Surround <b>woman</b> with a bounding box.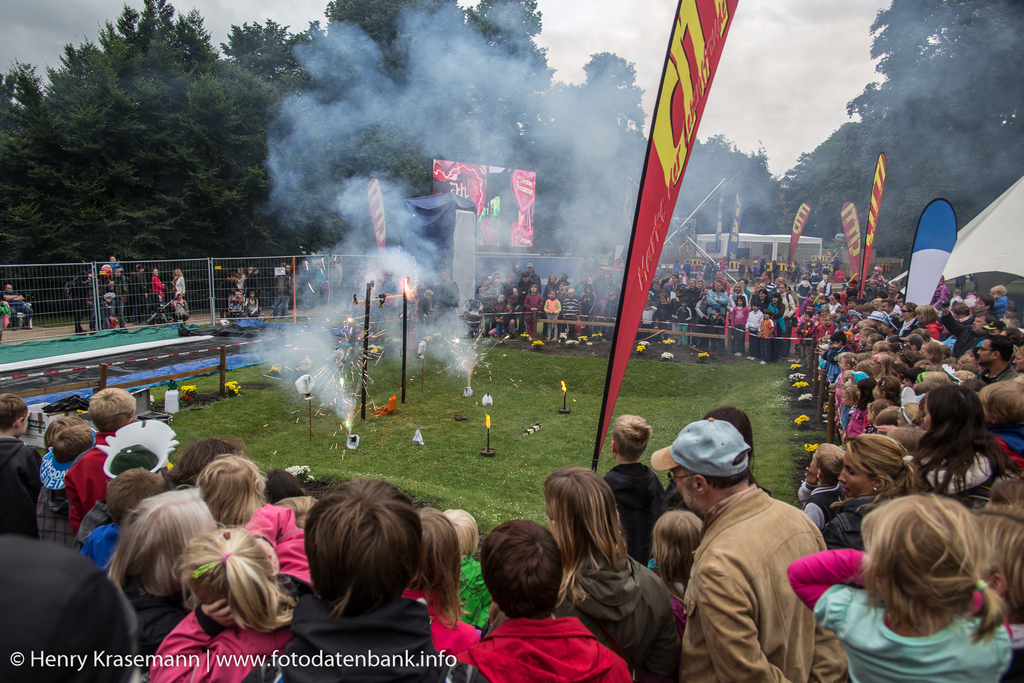
box(915, 304, 943, 341).
